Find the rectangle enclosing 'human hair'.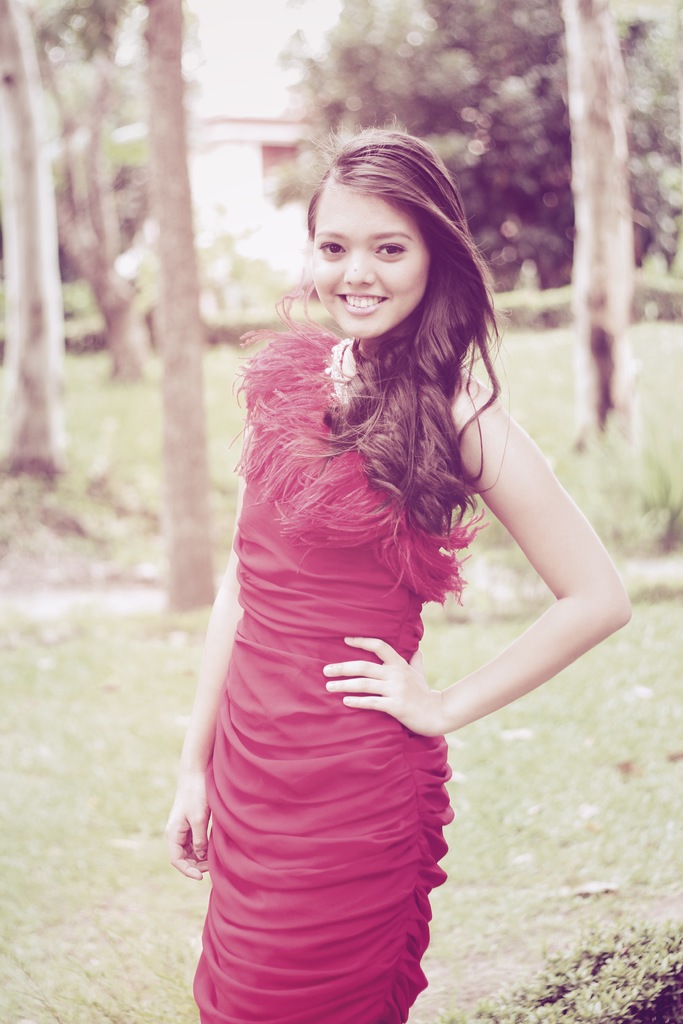
269:118:500:475.
